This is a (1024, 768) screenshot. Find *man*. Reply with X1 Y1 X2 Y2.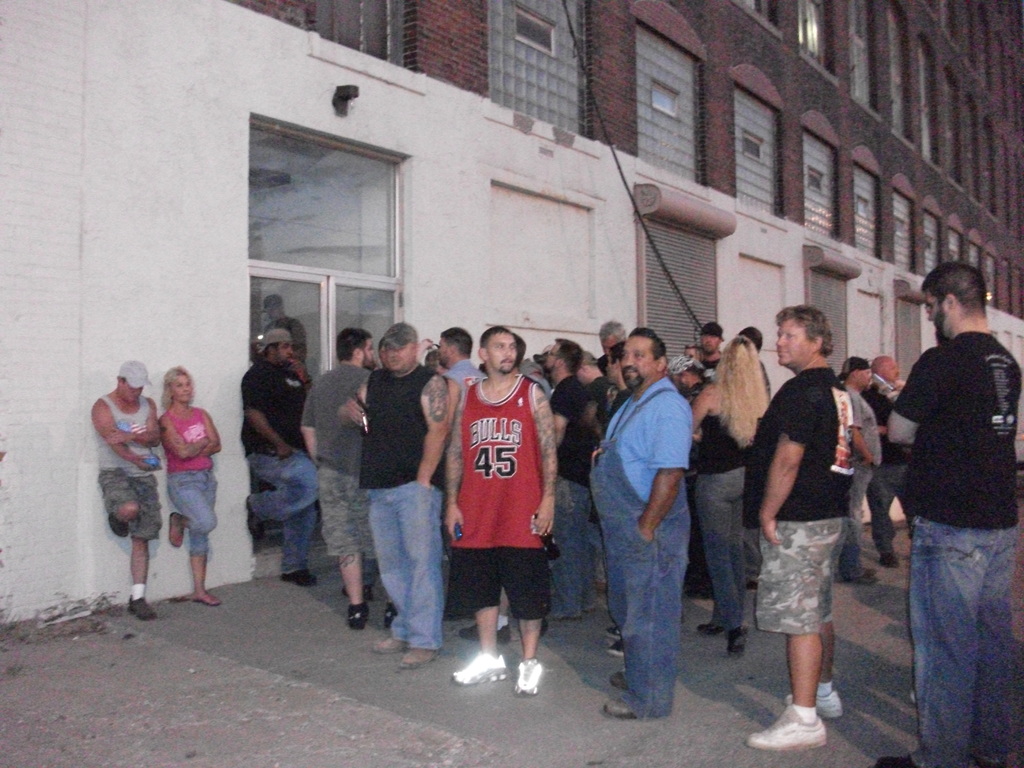
430 328 508 611.
